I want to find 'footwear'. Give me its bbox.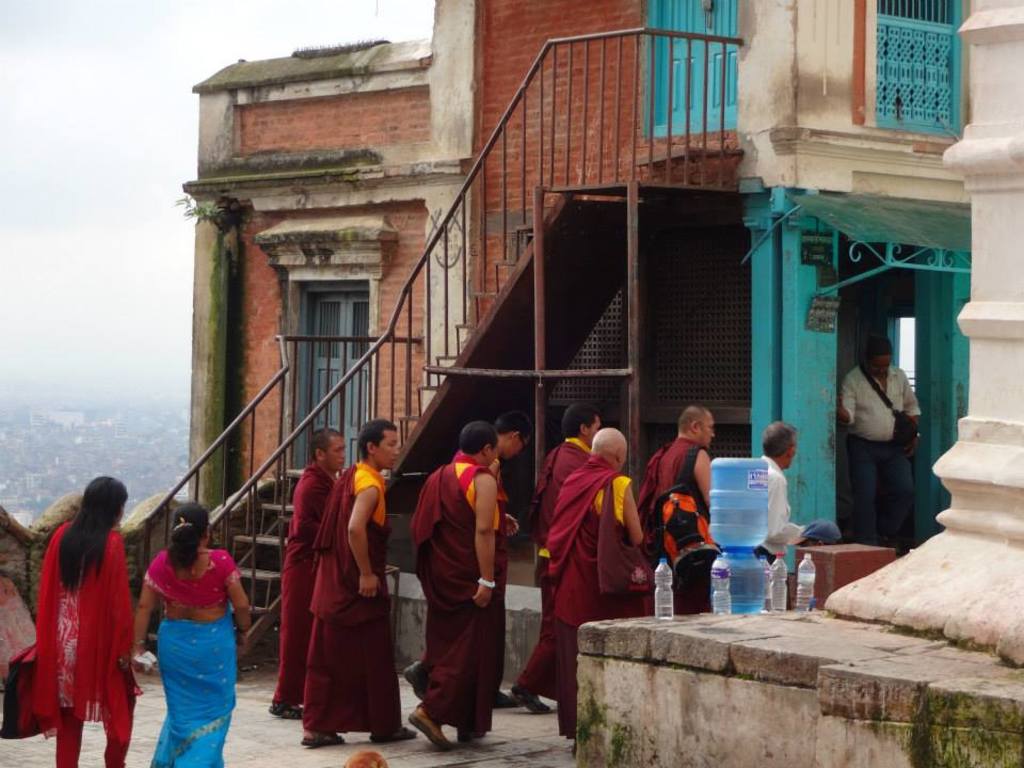
x1=299 y1=732 x2=347 y2=747.
